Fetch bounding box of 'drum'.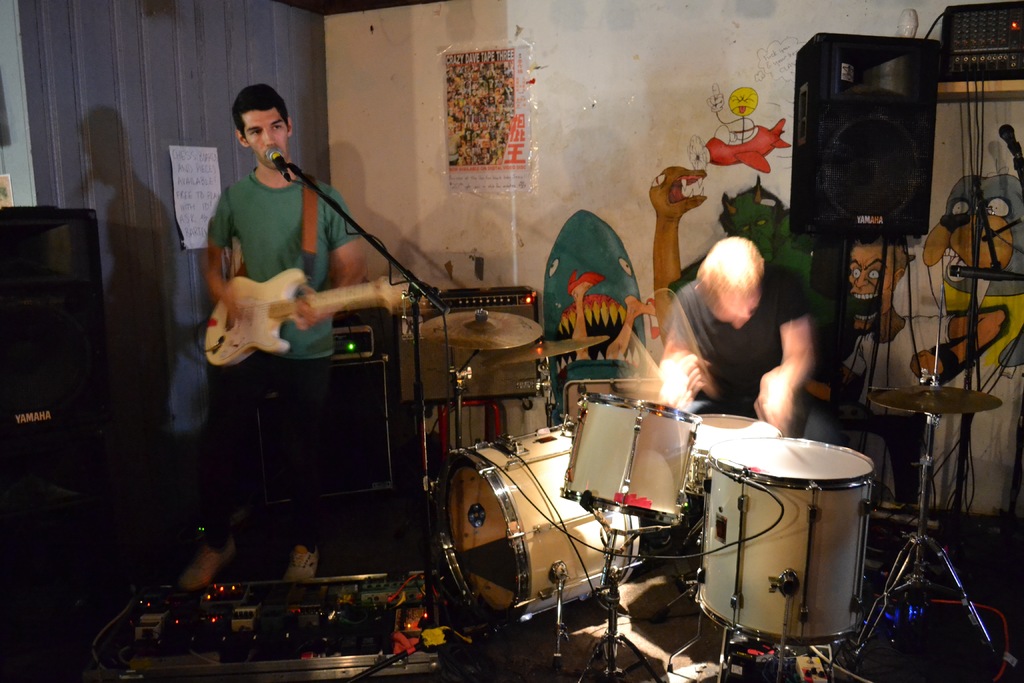
Bbox: box=[562, 392, 700, 524].
